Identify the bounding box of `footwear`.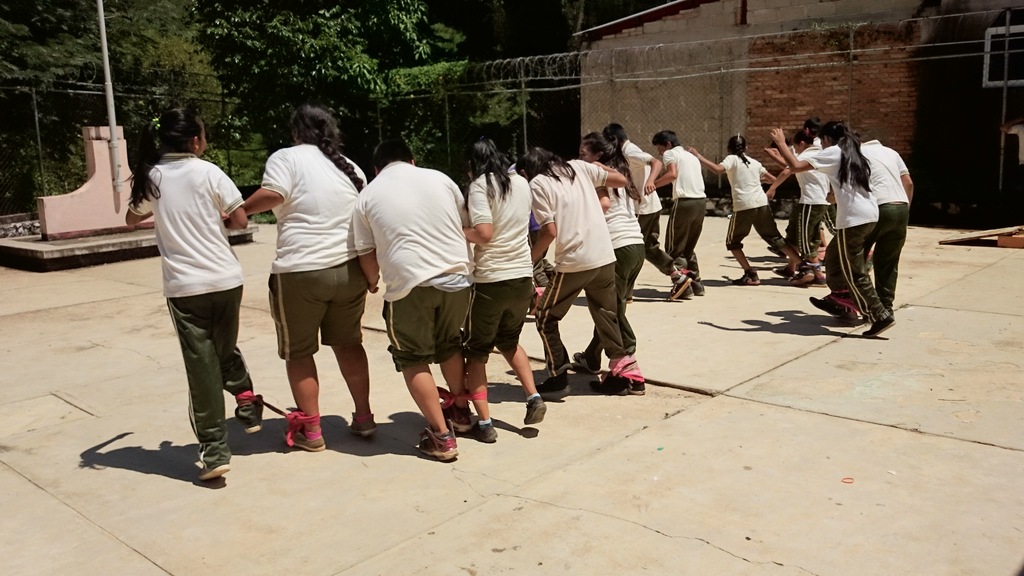
<bbox>198, 465, 236, 479</bbox>.
